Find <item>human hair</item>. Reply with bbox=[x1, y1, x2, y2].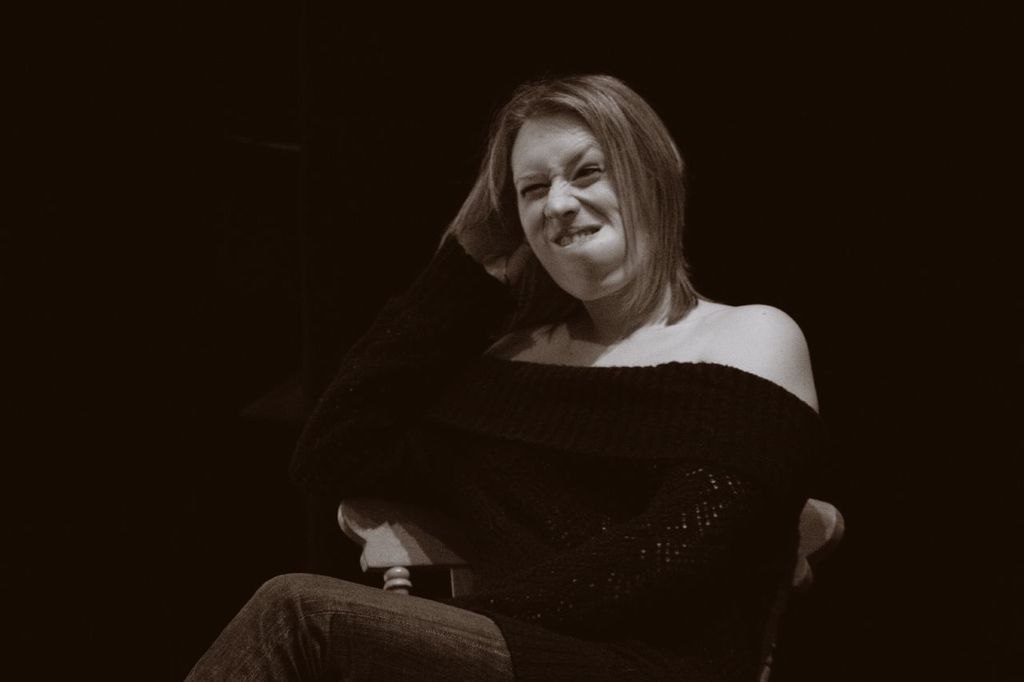
bbox=[473, 70, 694, 350].
